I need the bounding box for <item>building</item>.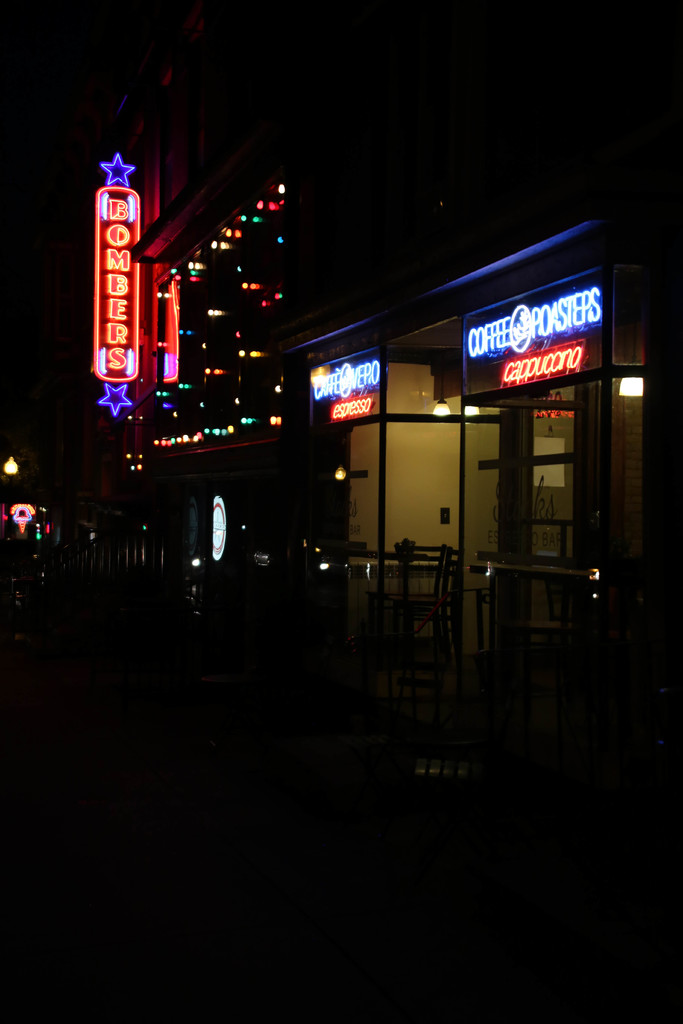
Here it is: <region>92, 0, 682, 735</region>.
